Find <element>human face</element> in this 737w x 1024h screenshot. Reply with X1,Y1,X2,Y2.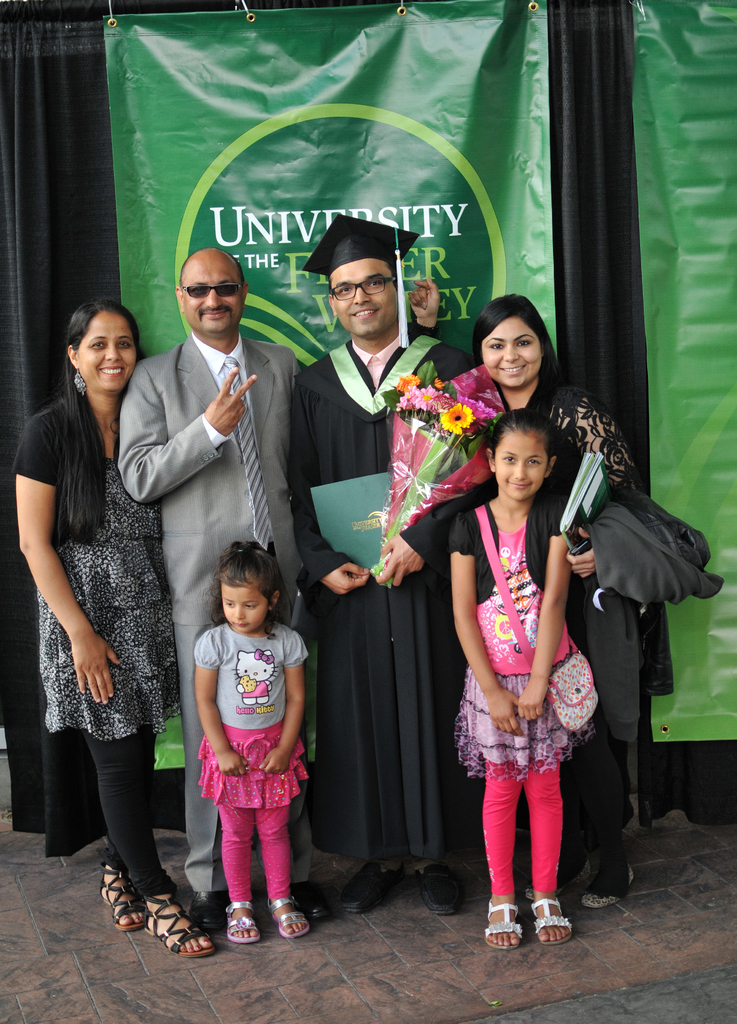
479,321,544,385.
